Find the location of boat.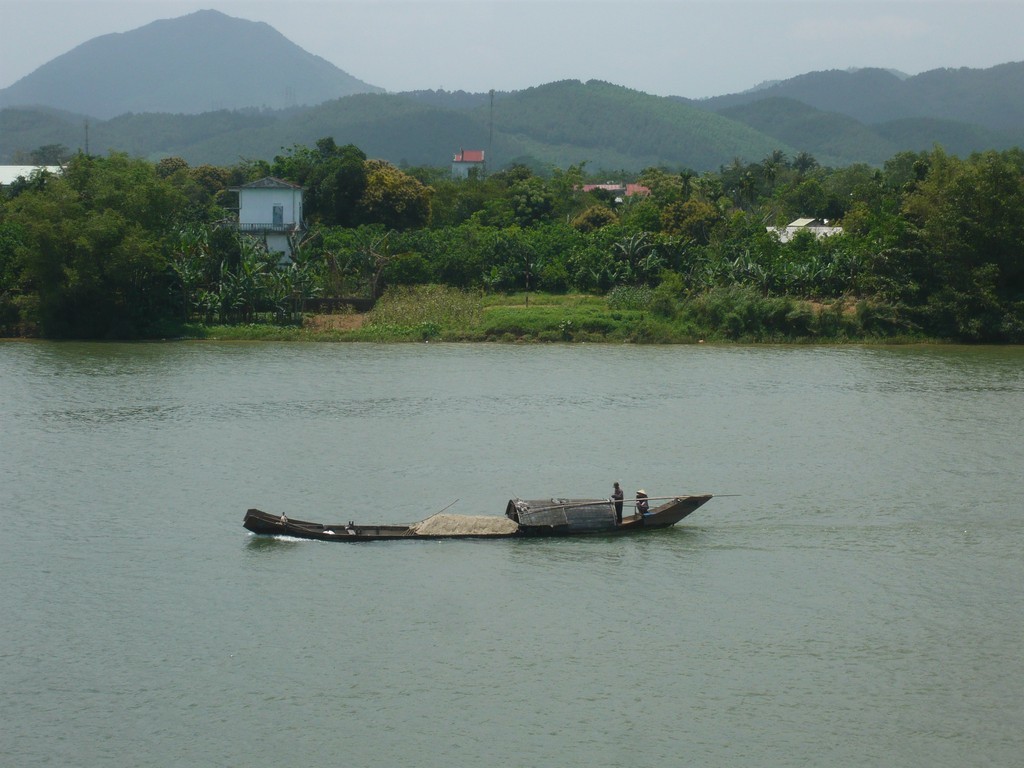
Location: 248/501/702/535.
